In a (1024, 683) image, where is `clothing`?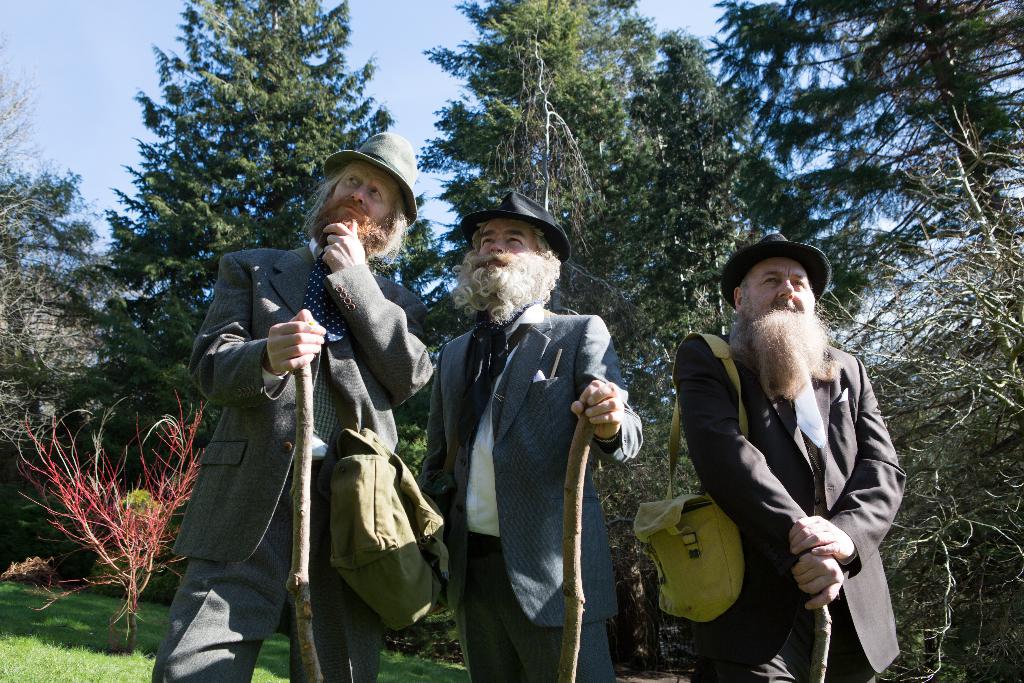
bbox=(675, 336, 903, 664).
